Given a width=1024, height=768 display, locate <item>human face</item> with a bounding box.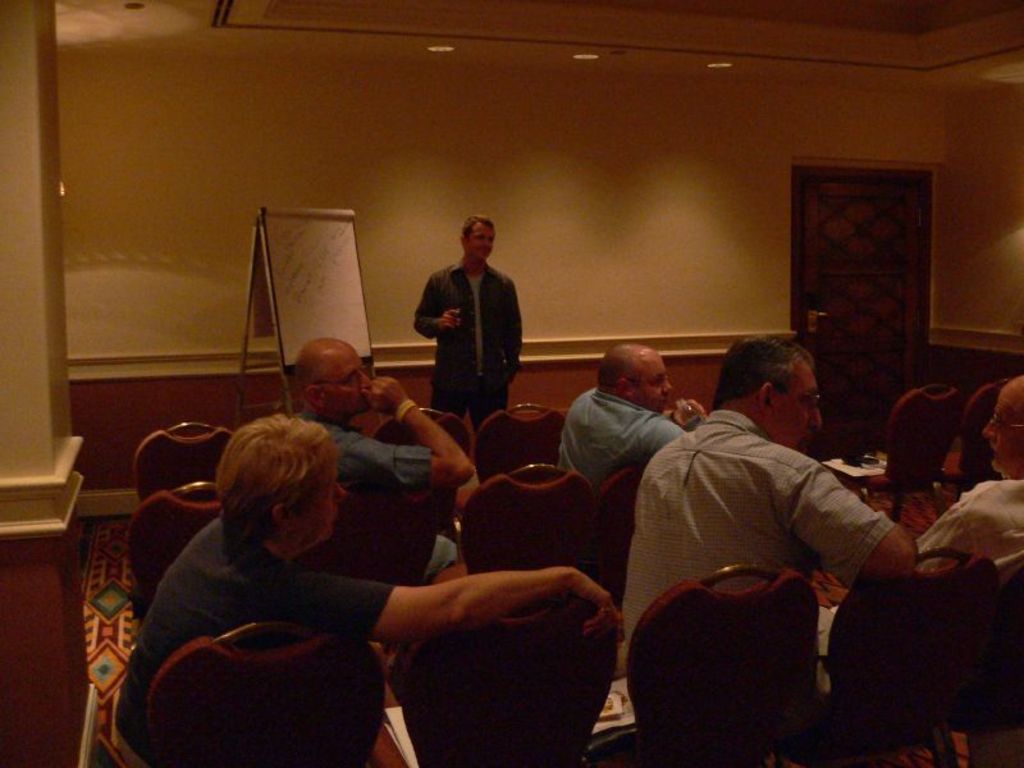
Located: rect(467, 227, 497, 260).
